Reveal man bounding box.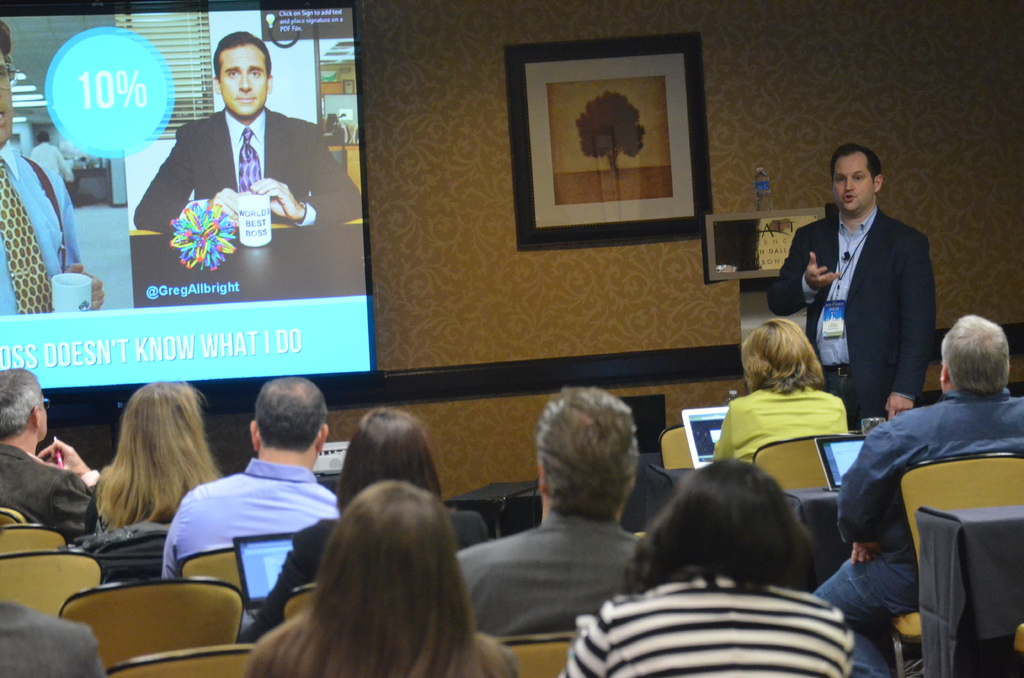
Revealed: 0:13:106:315.
